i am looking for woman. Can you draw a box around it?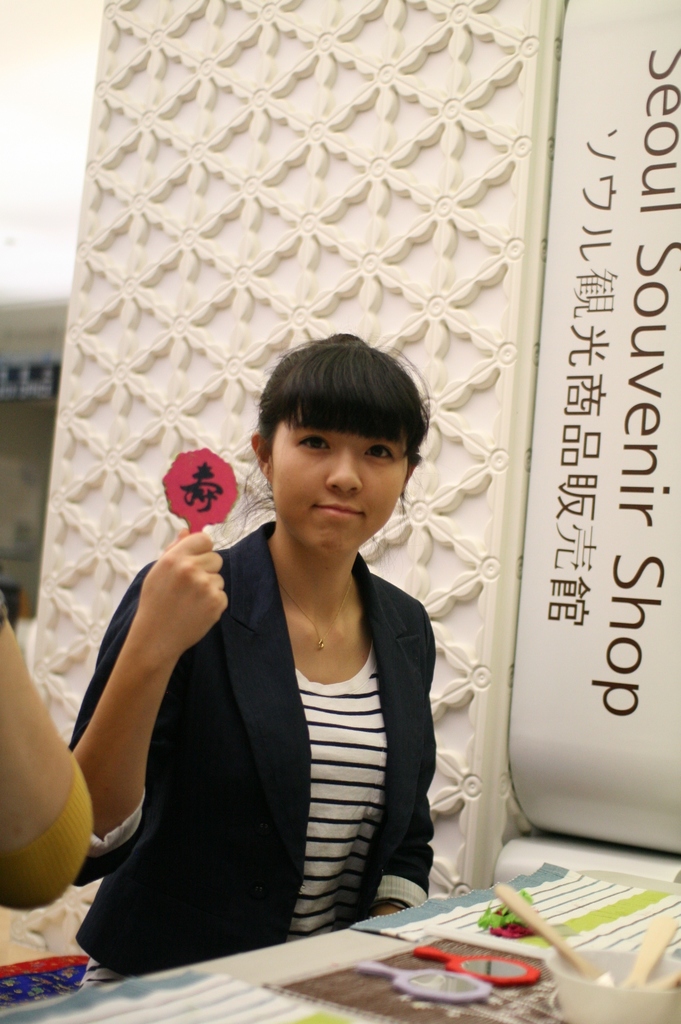
Sure, the bounding box is bbox(65, 323, 477, 976).
